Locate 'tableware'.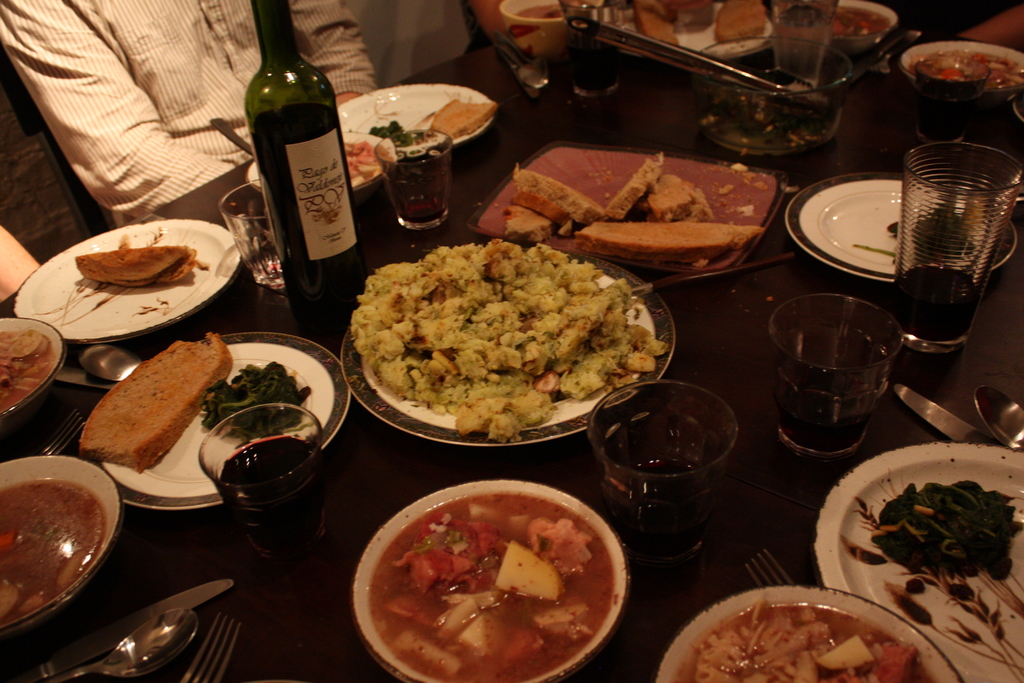
Bounding box: (198,400,335,518).
